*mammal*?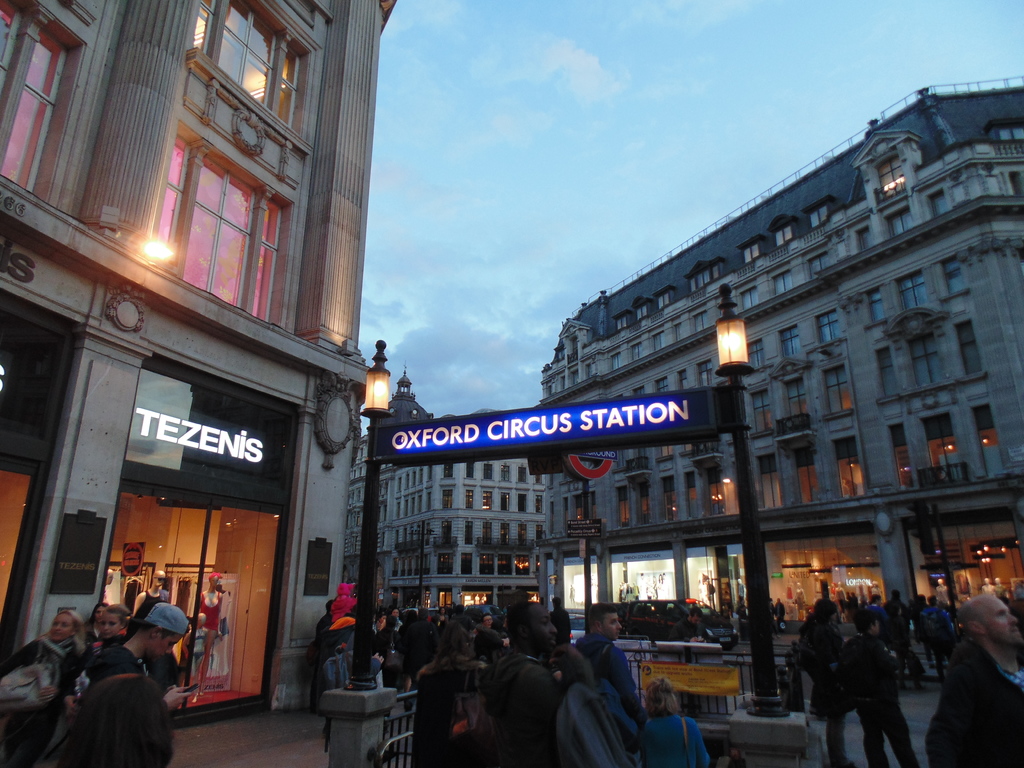
[133,569,166,614]
